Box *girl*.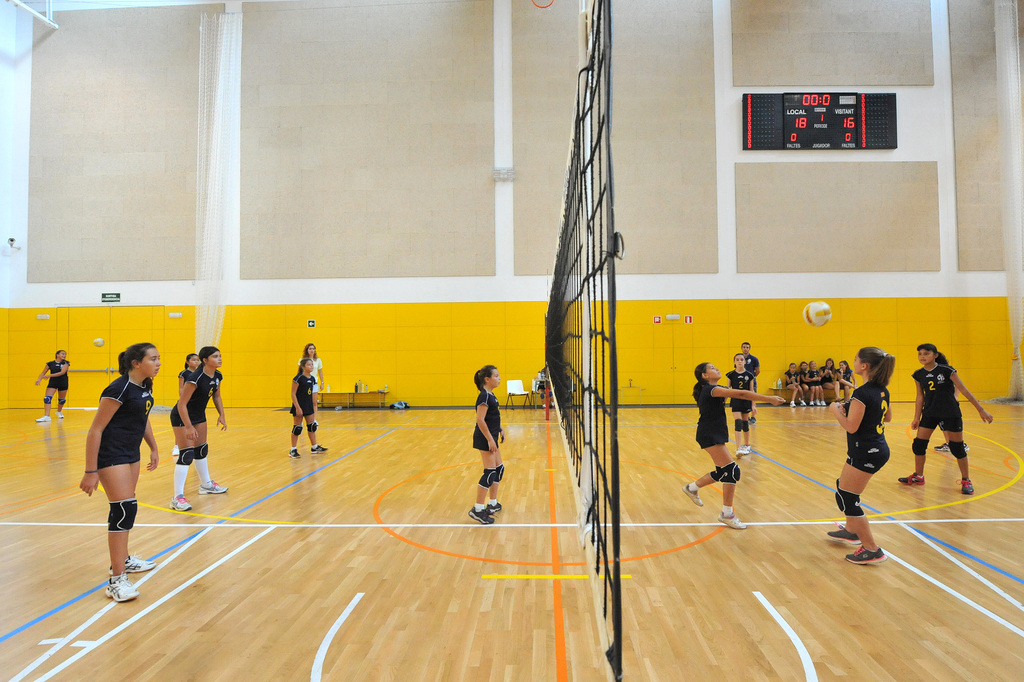
177:351:200:395.
